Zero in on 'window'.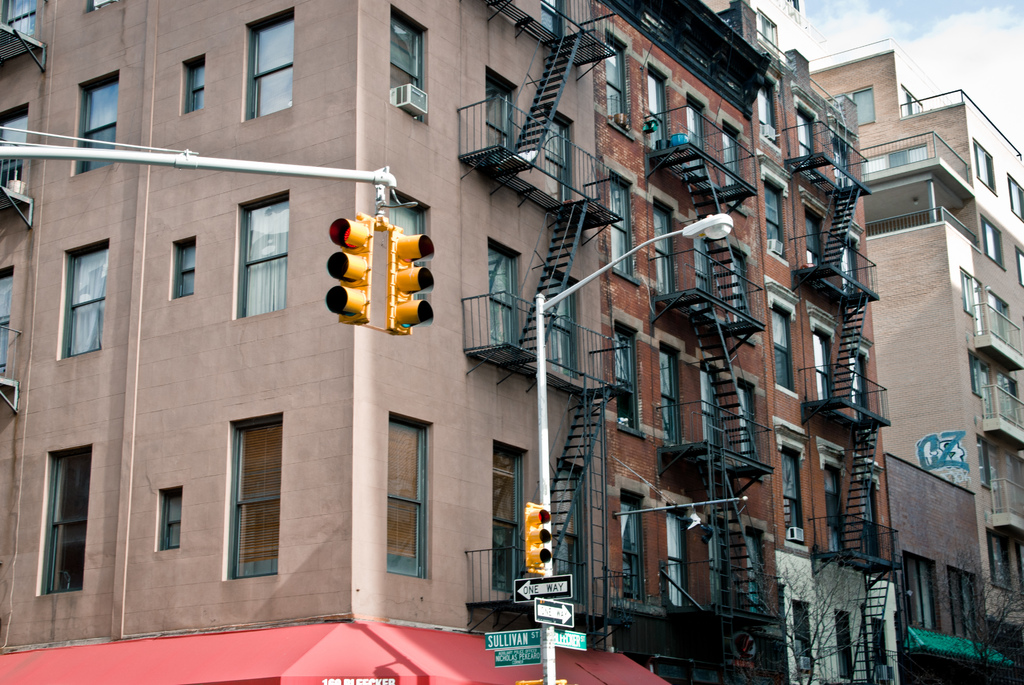
Zeroed in: bbox=(975, 220, 1002, 261).
